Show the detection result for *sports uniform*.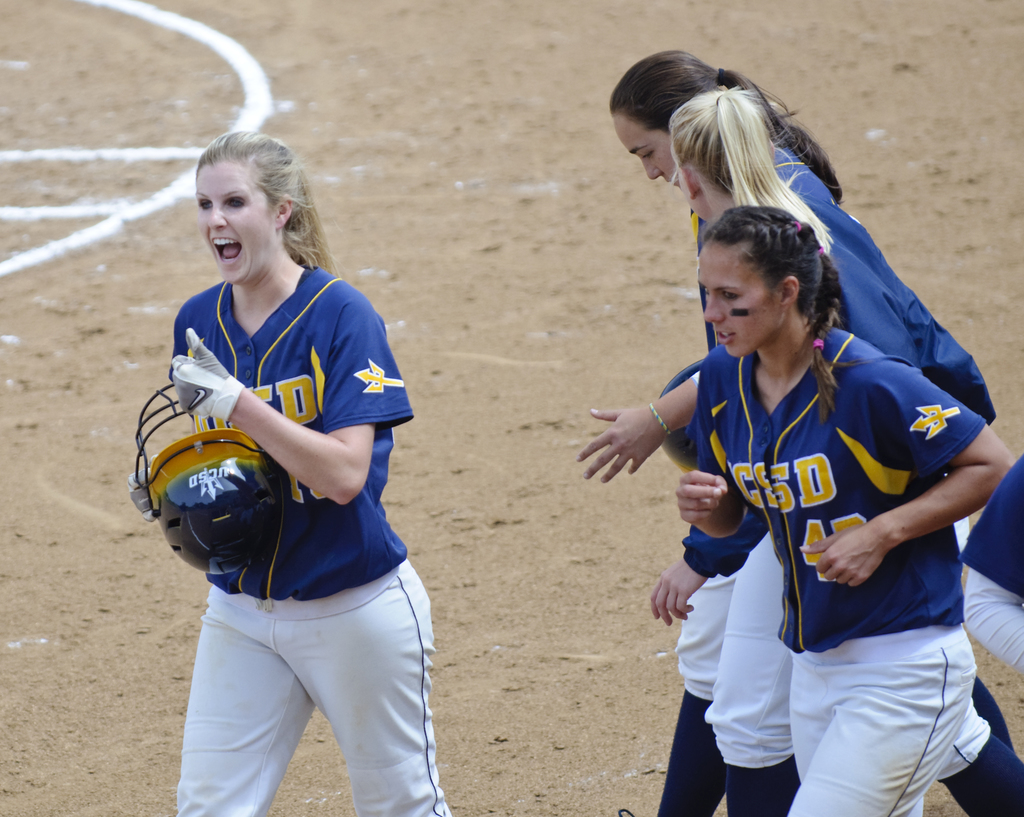
rect(130, 266, 441, 816).
